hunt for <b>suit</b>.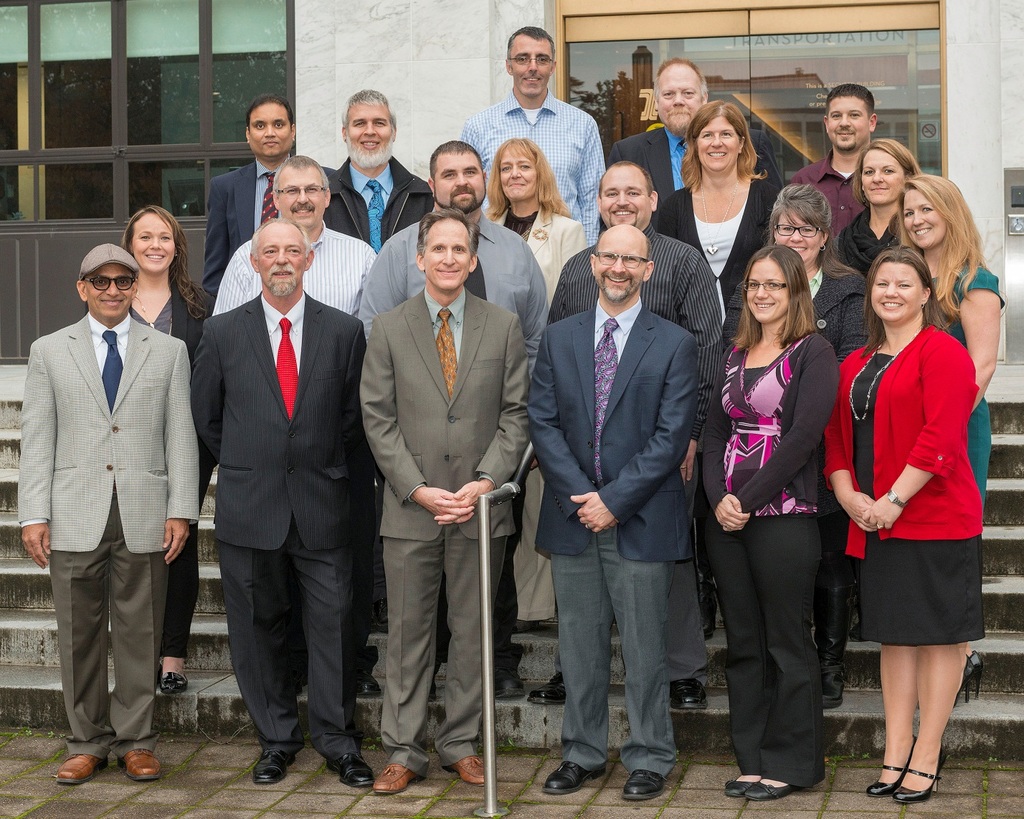
Hunted down at crop(26, 249, 189, 781).
